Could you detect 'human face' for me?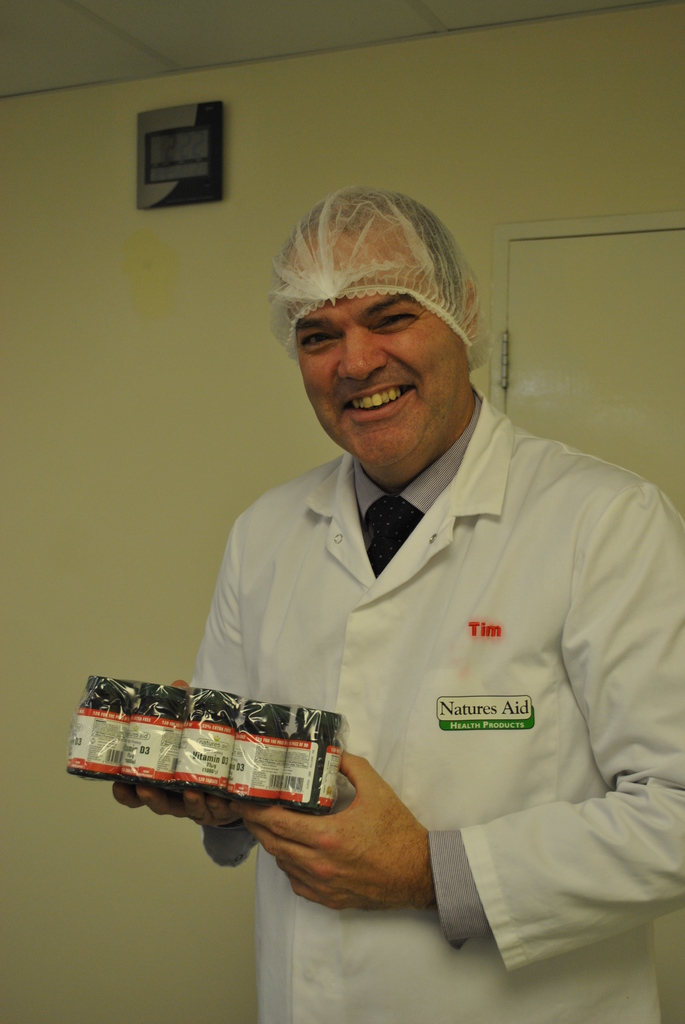
Detection result: {"x1": 282, "y1": 219, "x2": 464, "y2": 461}.
